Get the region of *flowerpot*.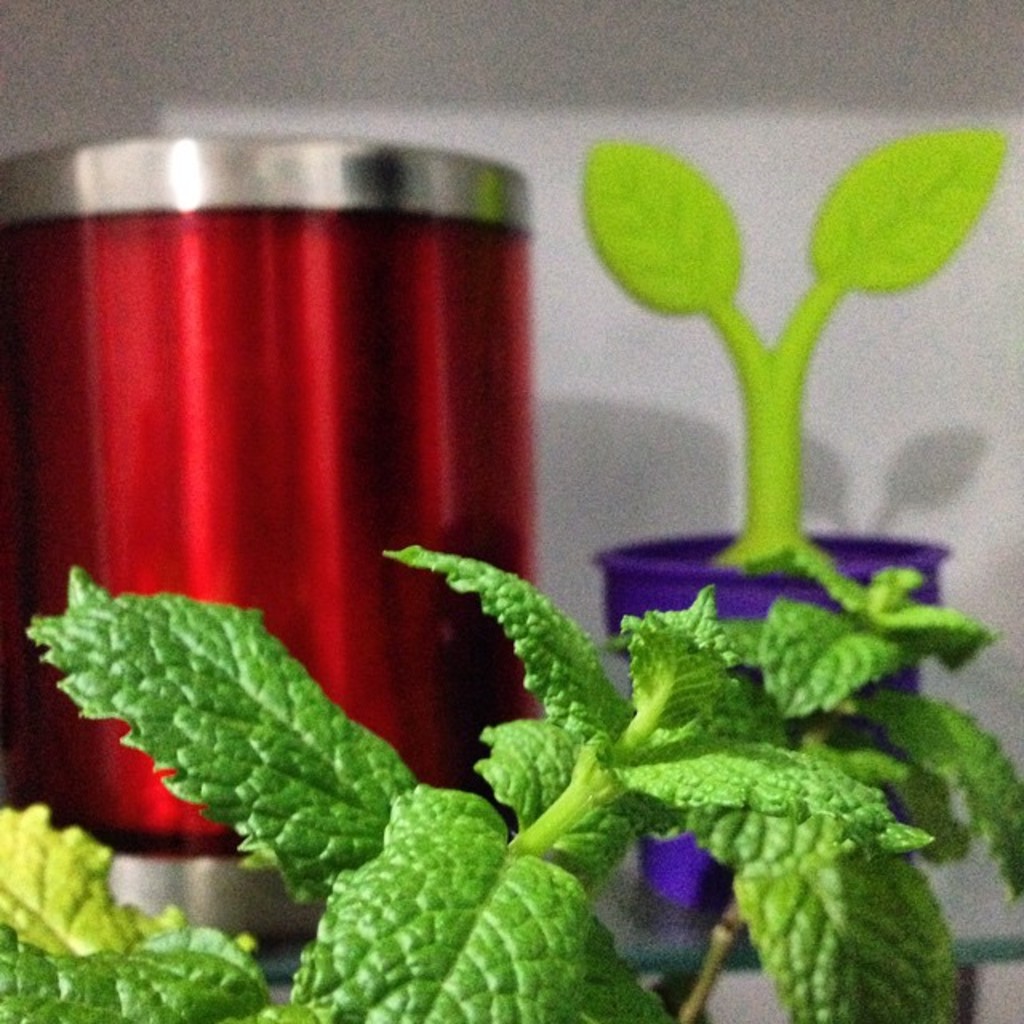
locate(360, 547, 1021, 1021).
